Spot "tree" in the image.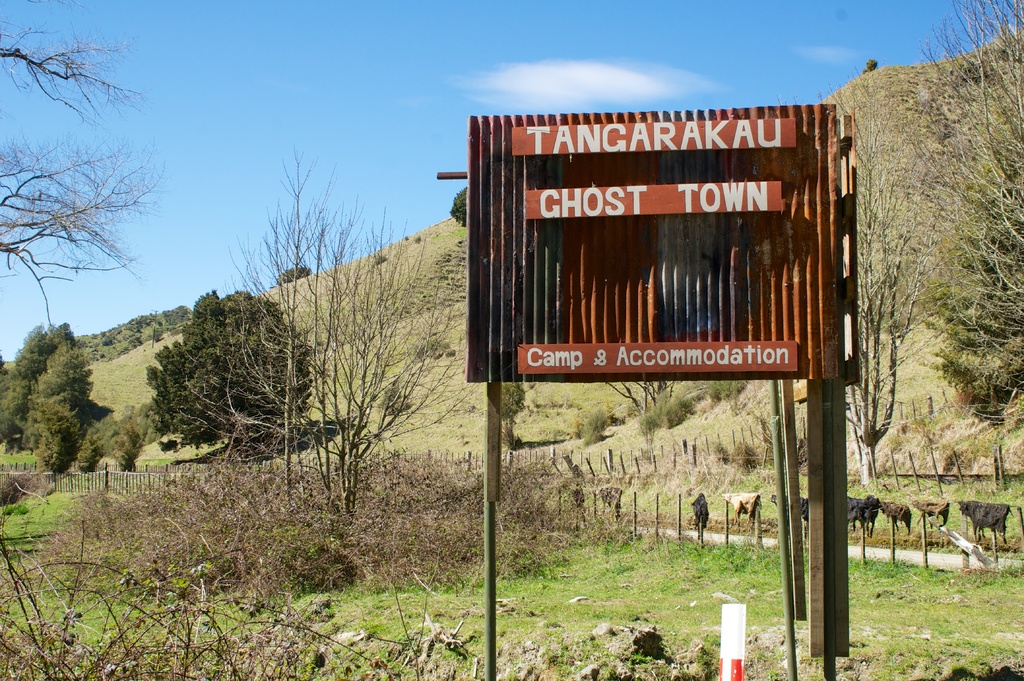
"tree" found at 19:21:180:394.
